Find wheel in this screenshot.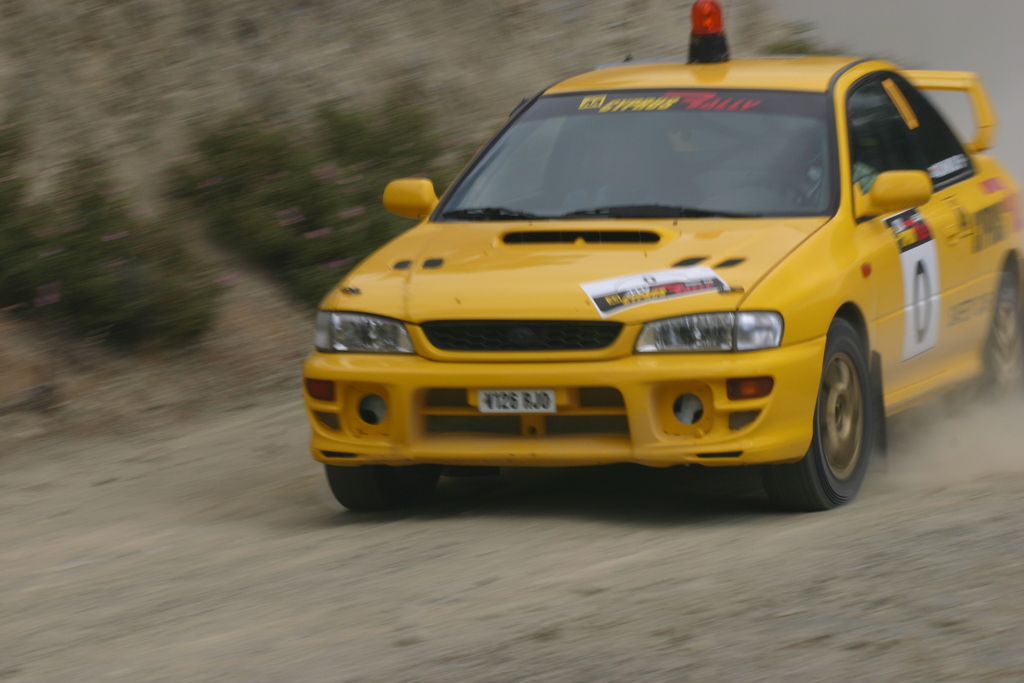
The bounding box for wheel is locate(316, 461, 438, 516).
